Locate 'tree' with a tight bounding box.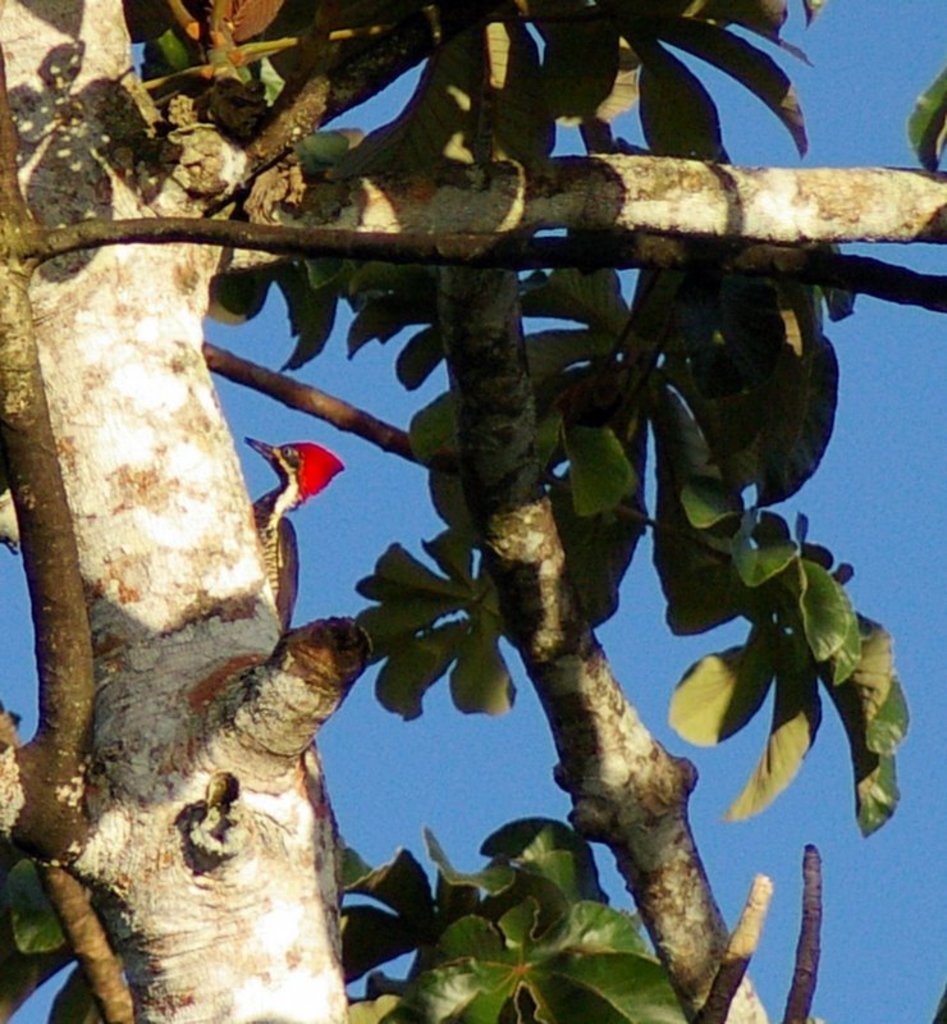
bbox(0, 0, 903, 1023).
